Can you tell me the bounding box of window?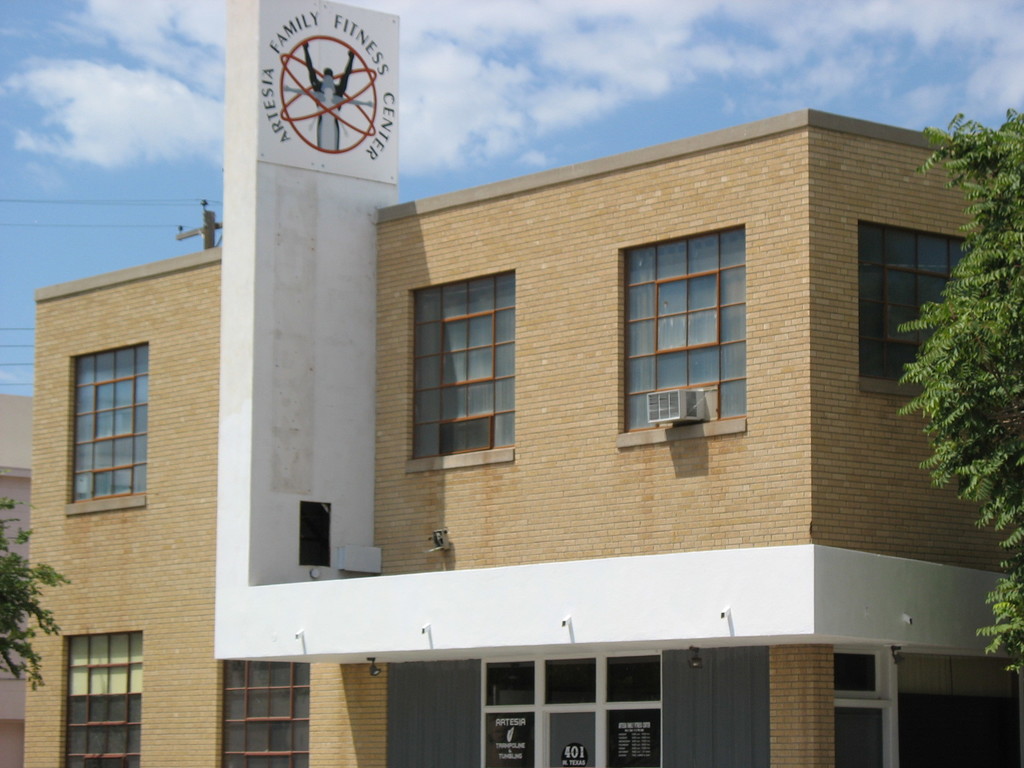
x1=60, y1=630, x2=140, y2=767.
